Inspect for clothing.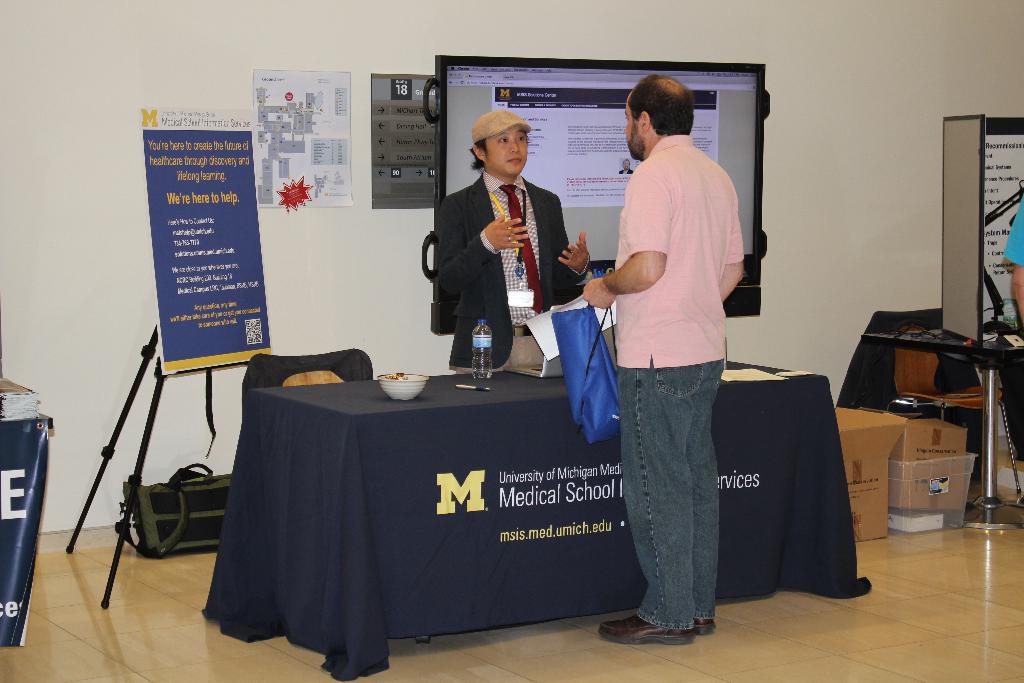
Inspection: x1=616, y1=165, x2=635, y2=179.
